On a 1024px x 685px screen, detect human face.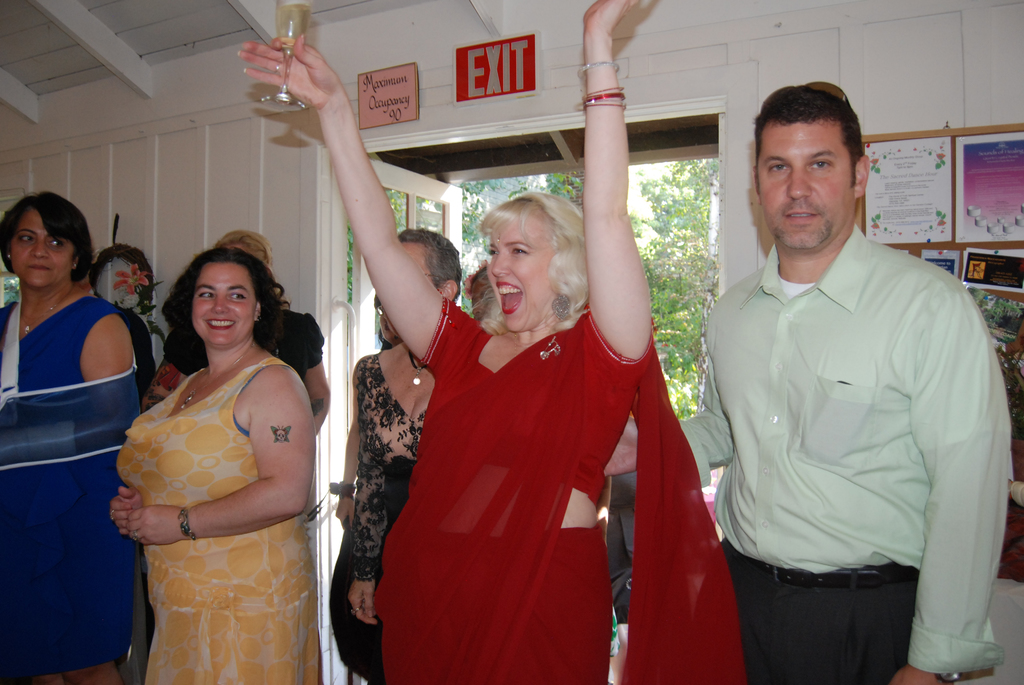
x1=389, y1=243, x2=438, y2=331.
